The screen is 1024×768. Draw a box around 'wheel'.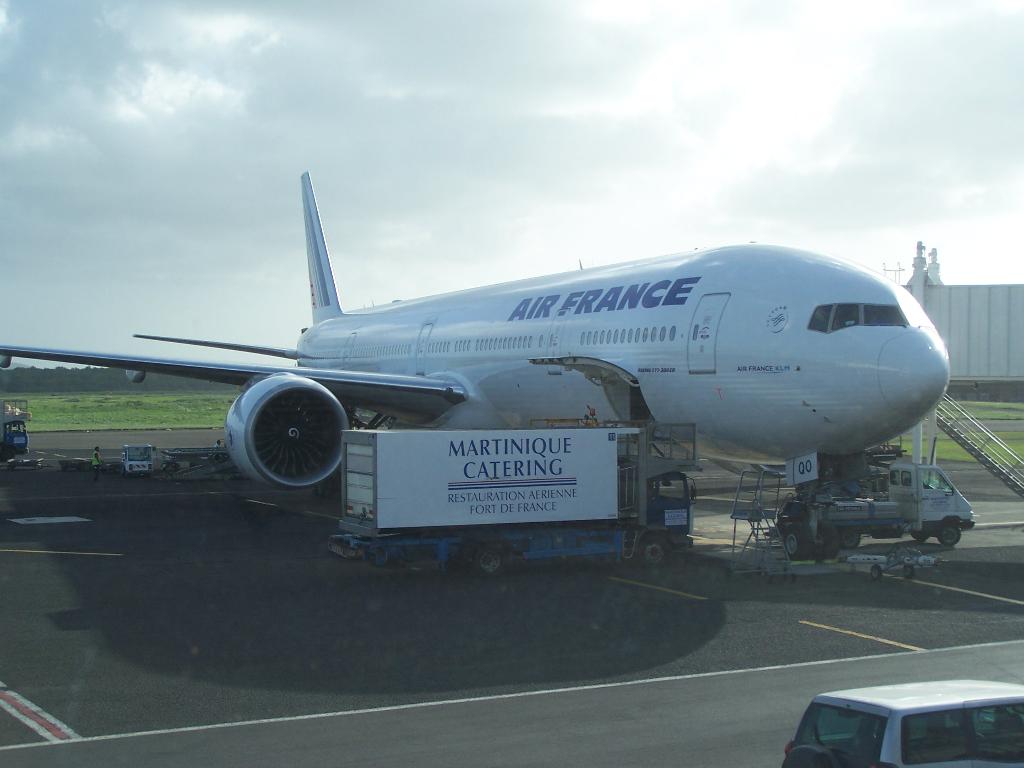
<box>786,744,827,764</box>.
